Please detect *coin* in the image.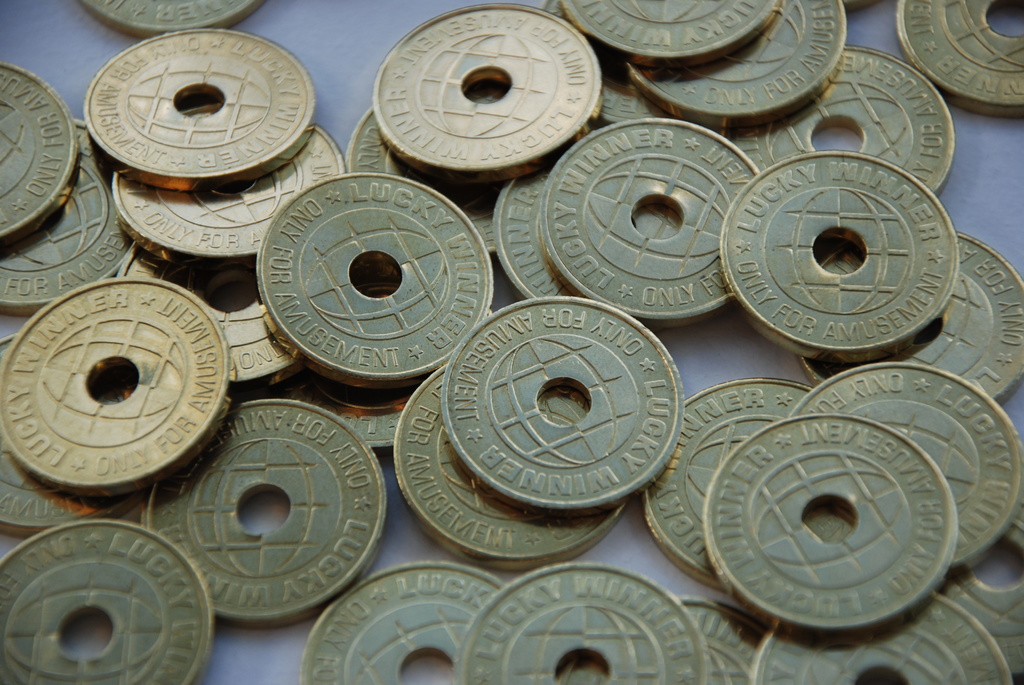
pyautogui.locateOnScreen(108, 115, 342, 269).
